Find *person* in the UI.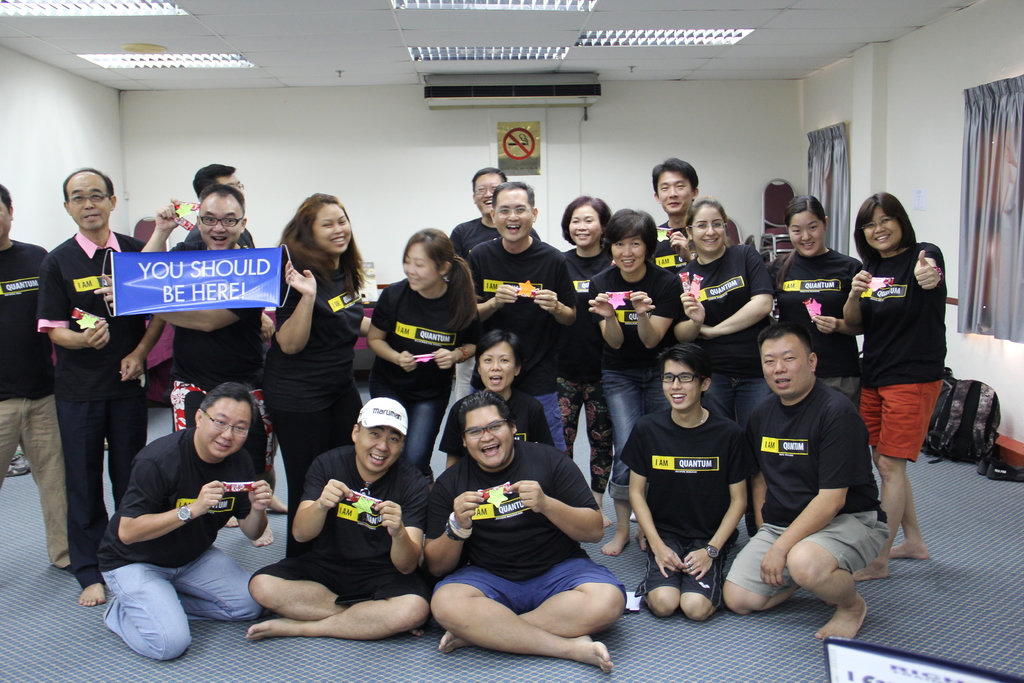
UI element at 655:156:735:254.
